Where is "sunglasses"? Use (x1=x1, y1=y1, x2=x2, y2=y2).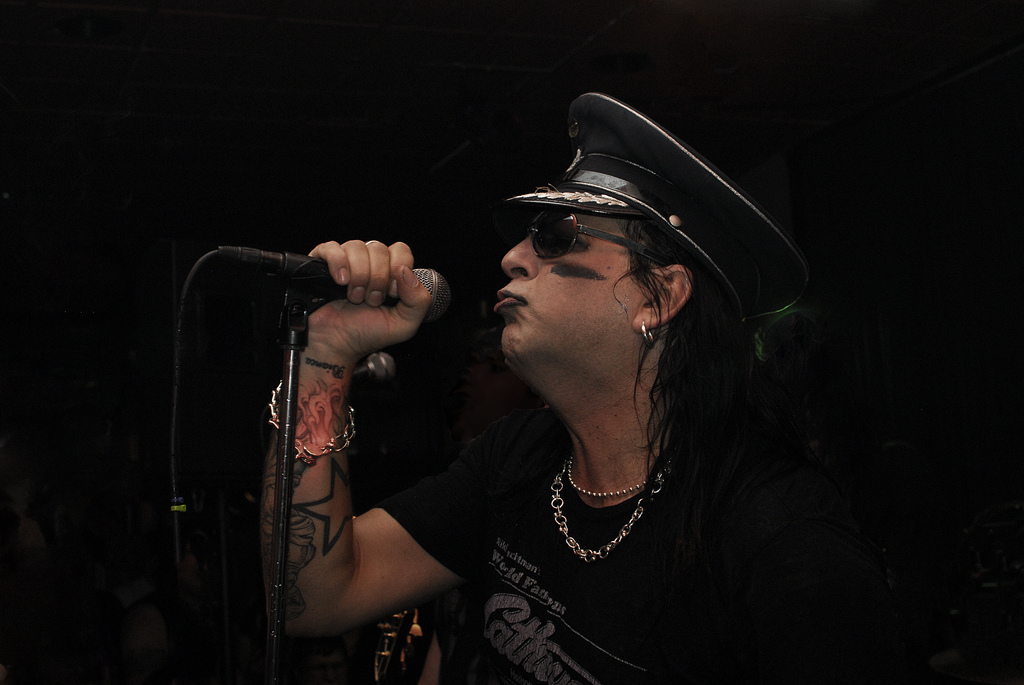
(x1=527, y1=214, x2=657, y2=257).
